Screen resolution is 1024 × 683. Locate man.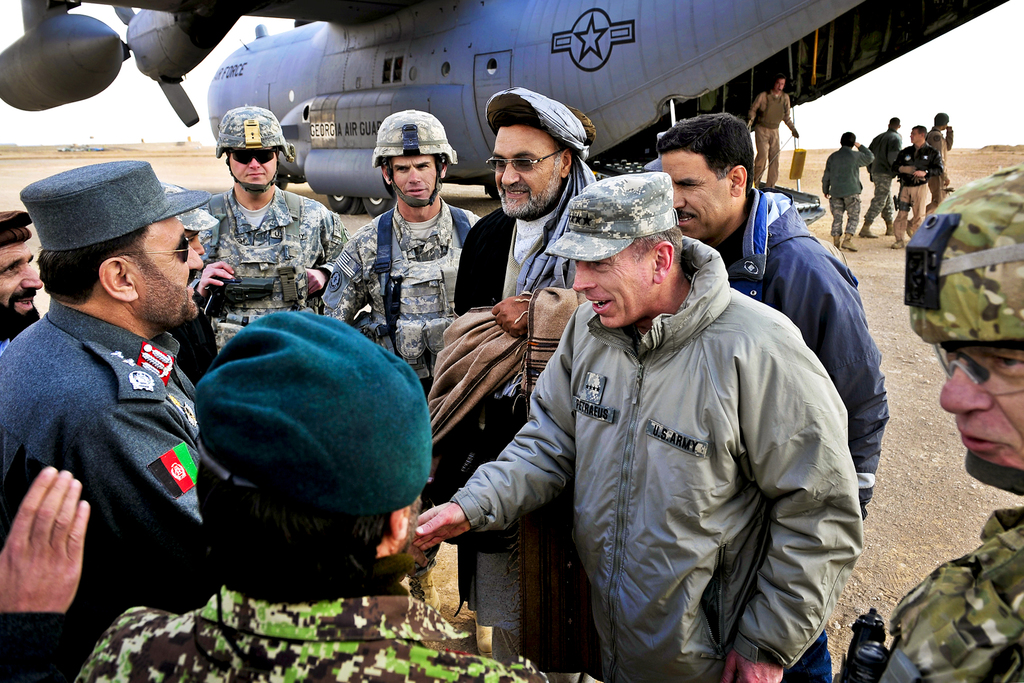
bbox(891, 124, 946, 247).
